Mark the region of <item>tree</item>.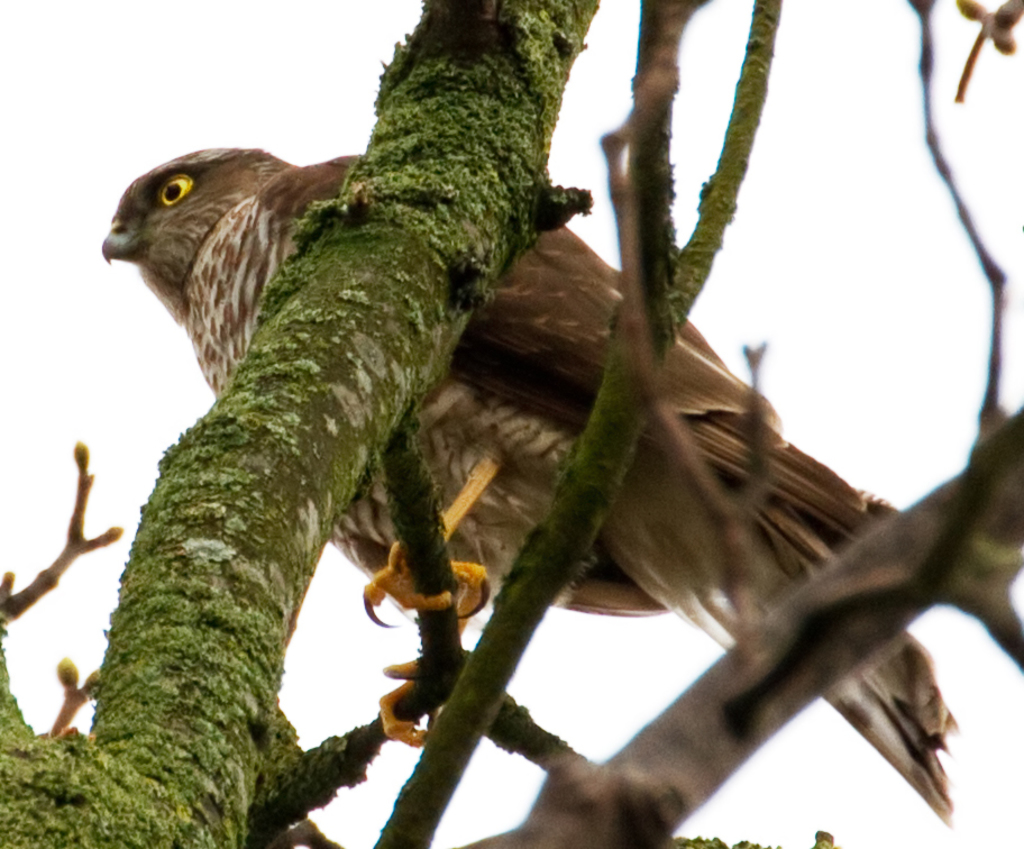
Region: [left=33, top=0, right=1023, bottom=829].
